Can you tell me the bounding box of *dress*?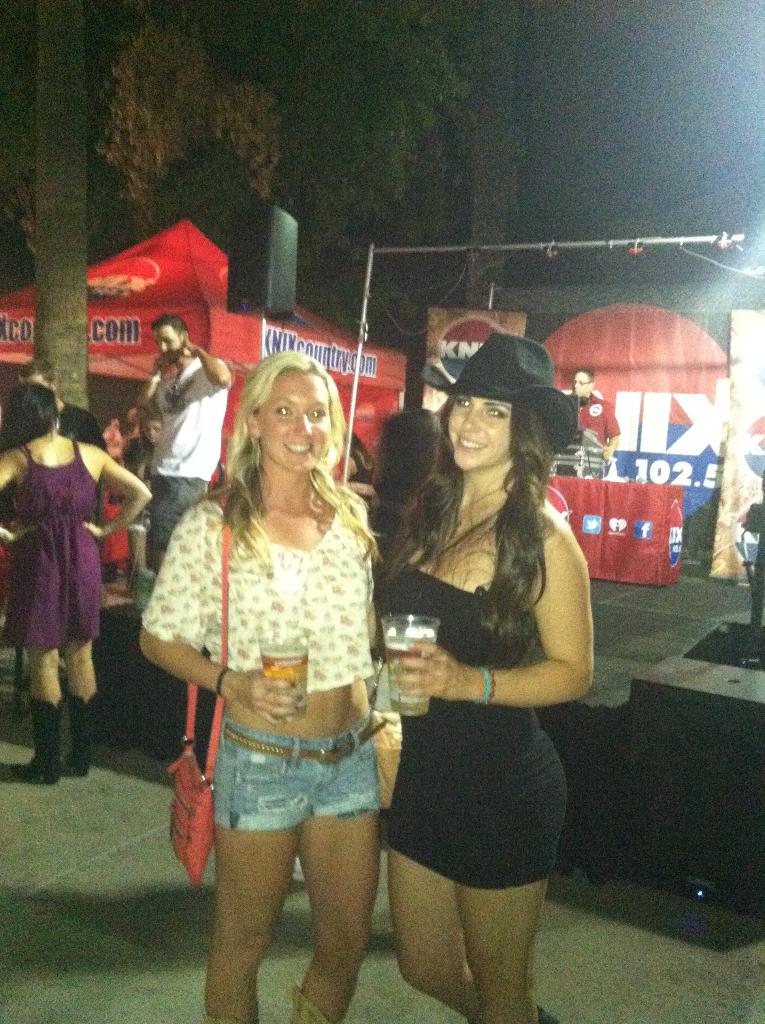
bbox=(4, 436, 99, 648).
